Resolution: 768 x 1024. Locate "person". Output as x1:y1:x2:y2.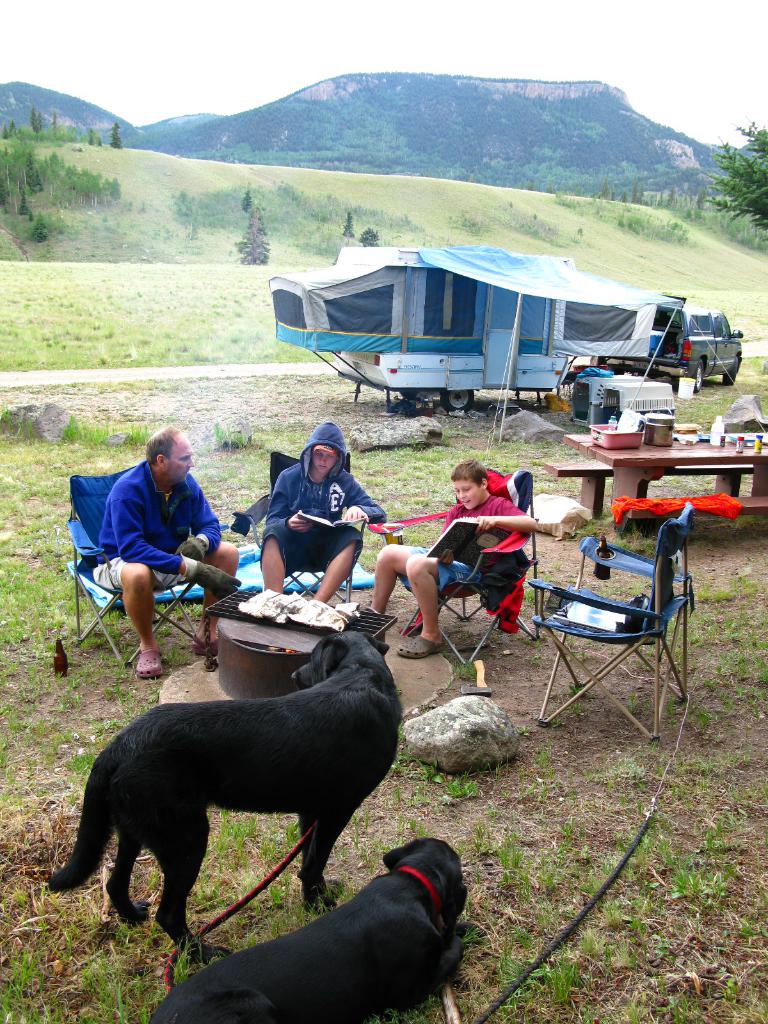
260:419:388:605.
